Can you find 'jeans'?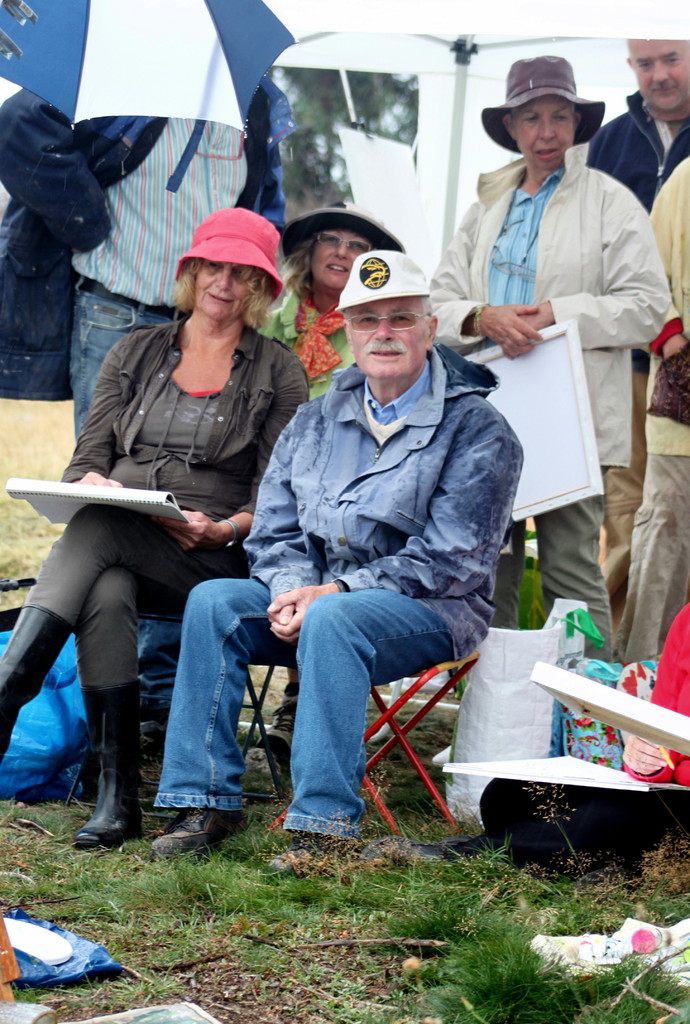
Yes, bounding box: (150,572,465,851).
